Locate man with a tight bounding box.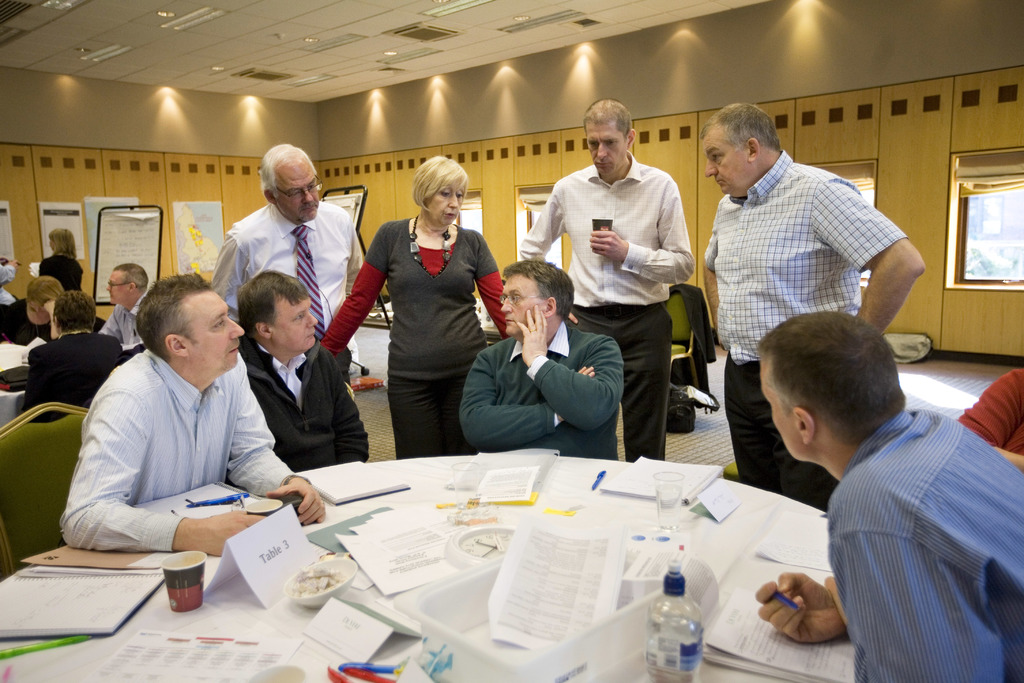
bbox=[538, 108, 711, 470].
